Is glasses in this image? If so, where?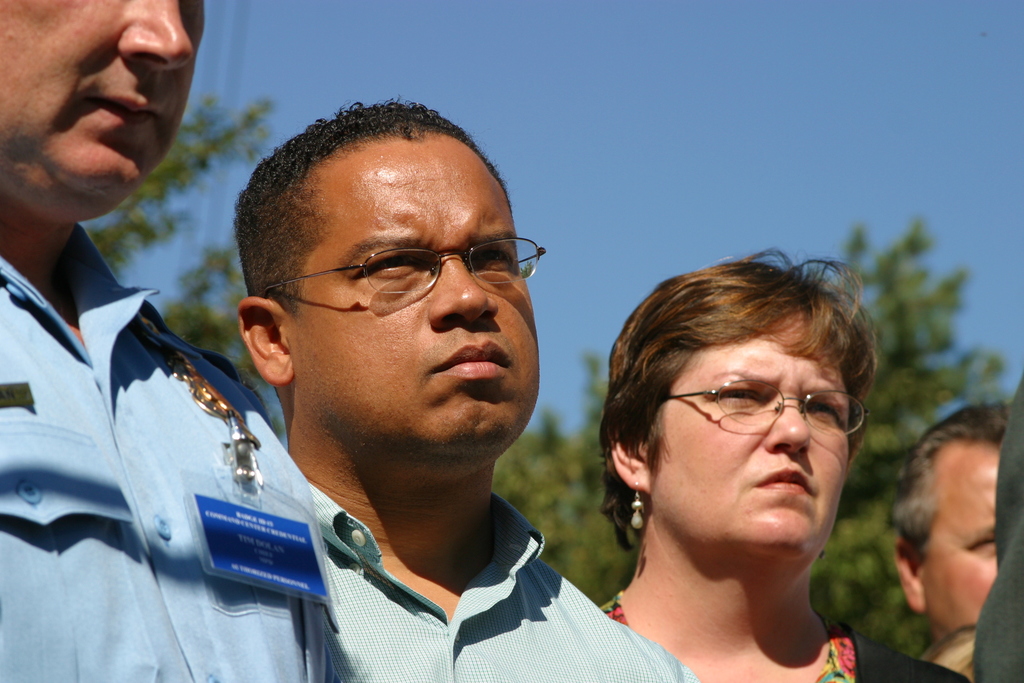
Yes, at pyautogui.locateOnScreen(661, 381, 872, 438).
